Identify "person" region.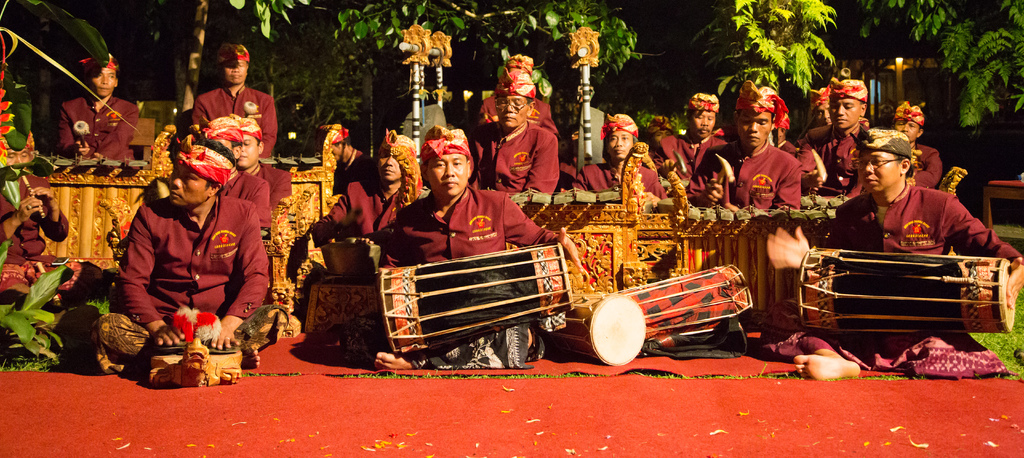
Region: 314,129,422,244.
